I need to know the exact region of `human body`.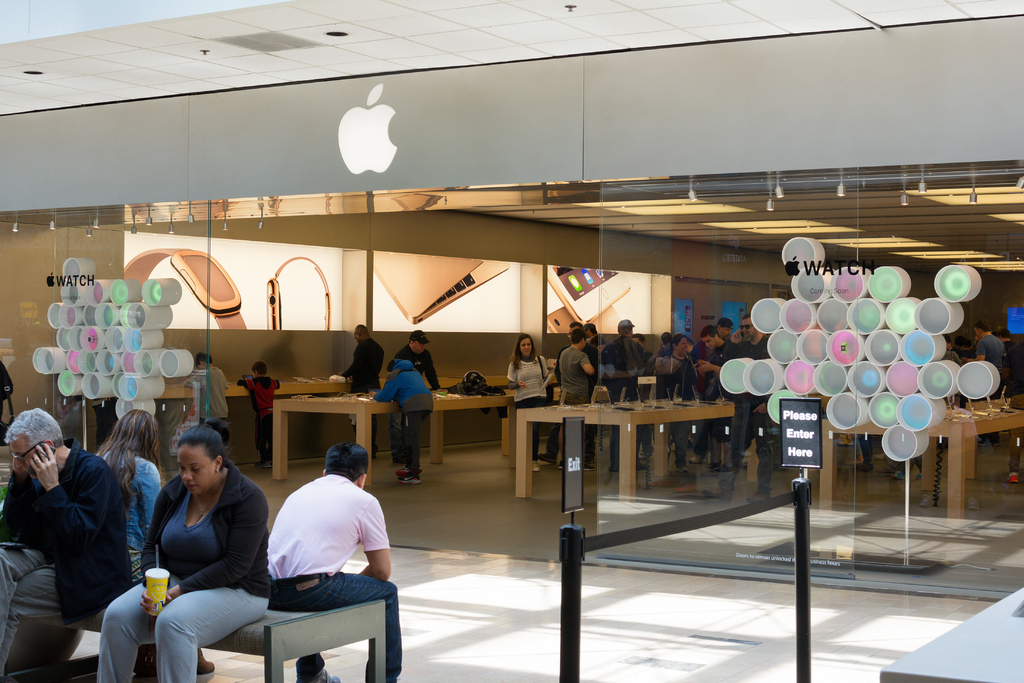
Region: <bbox>387, 327, 440, 393</bbox>.
